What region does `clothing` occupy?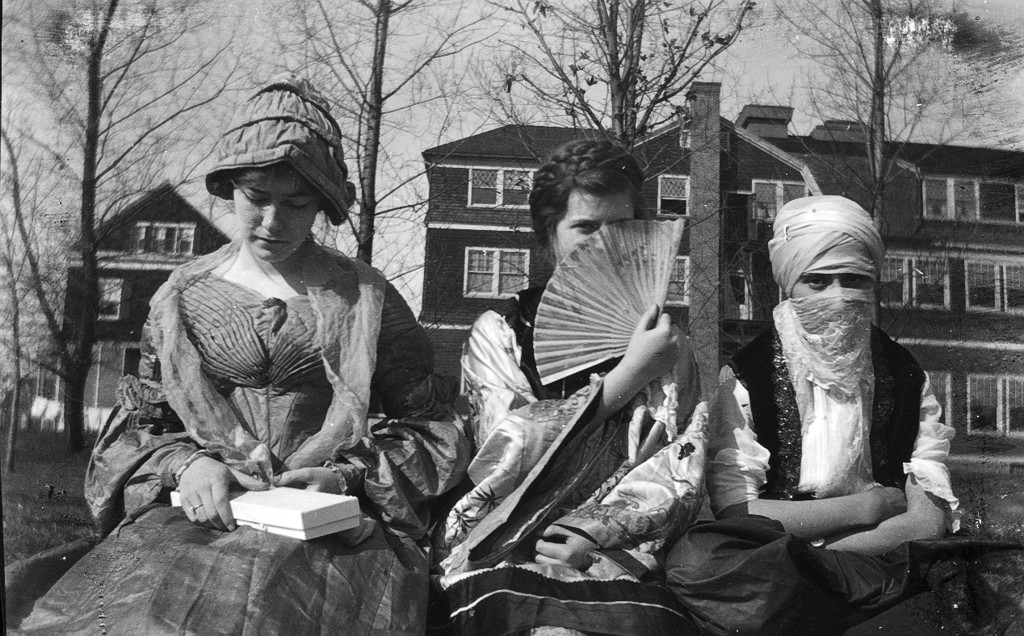
bbox(435, 285, 711, 635).
